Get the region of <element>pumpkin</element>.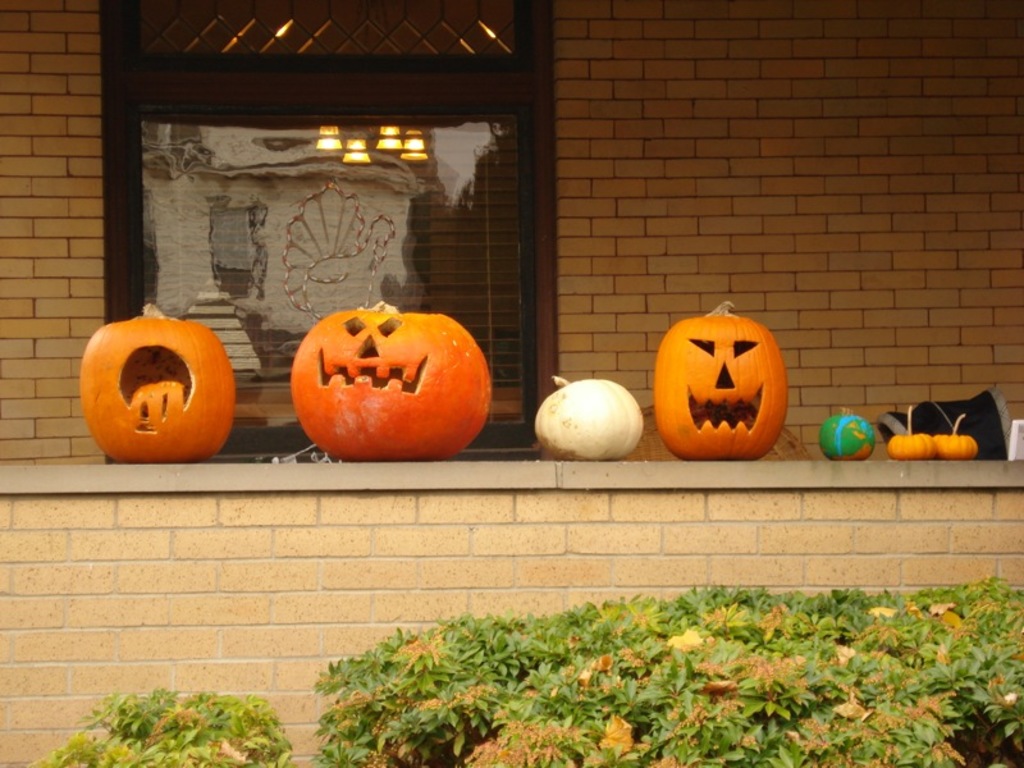
(943,416,982,458).
